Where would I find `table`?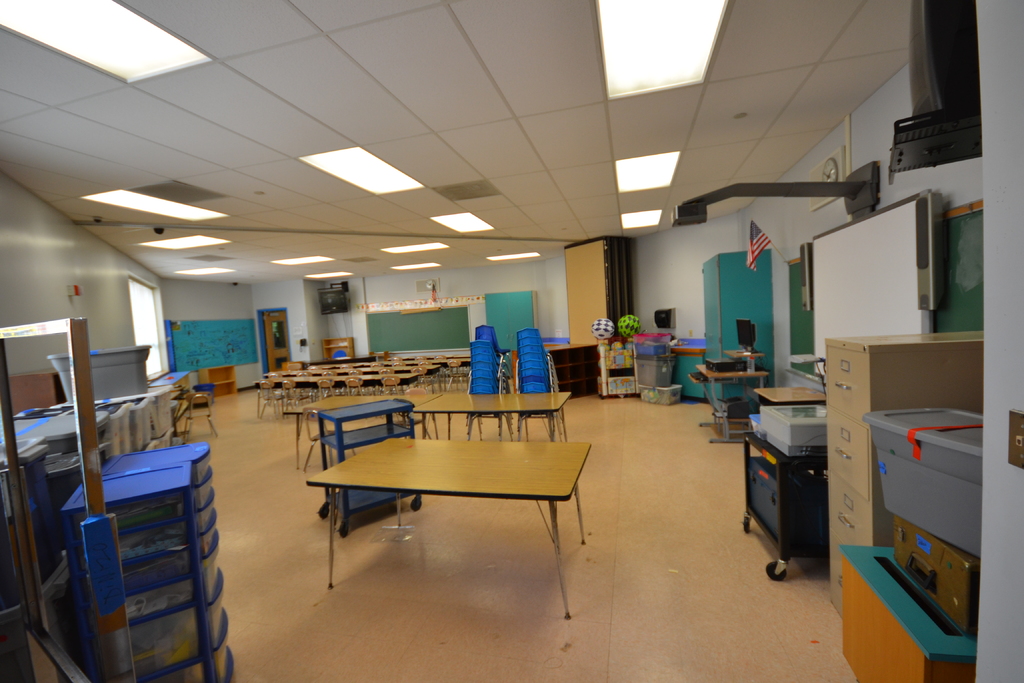
At {"x1": 301, "y1": 436, "x2": 591, "y2": 618}.
